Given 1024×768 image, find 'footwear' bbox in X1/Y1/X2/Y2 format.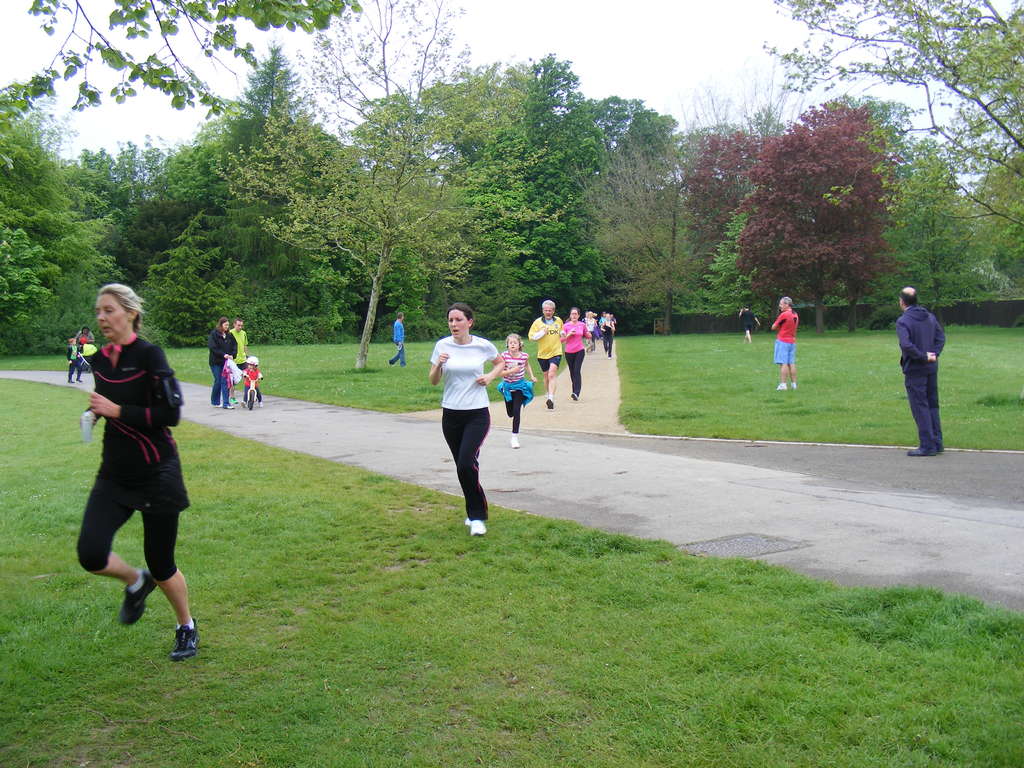
570/391/579/404.
